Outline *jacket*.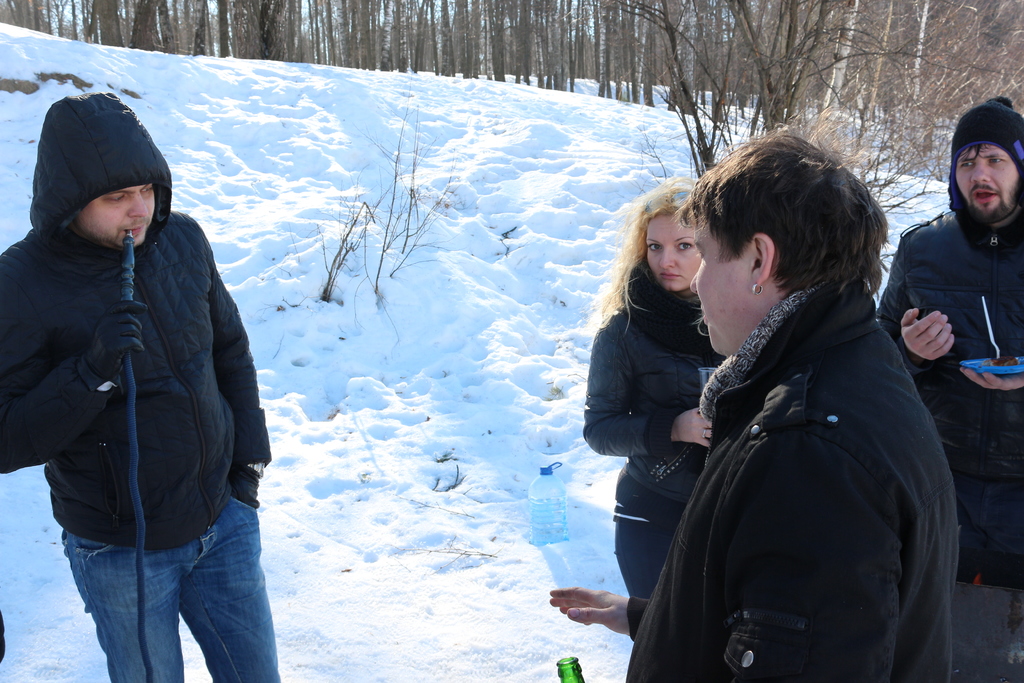
Outline: <box>3,90,251,567</box>.
